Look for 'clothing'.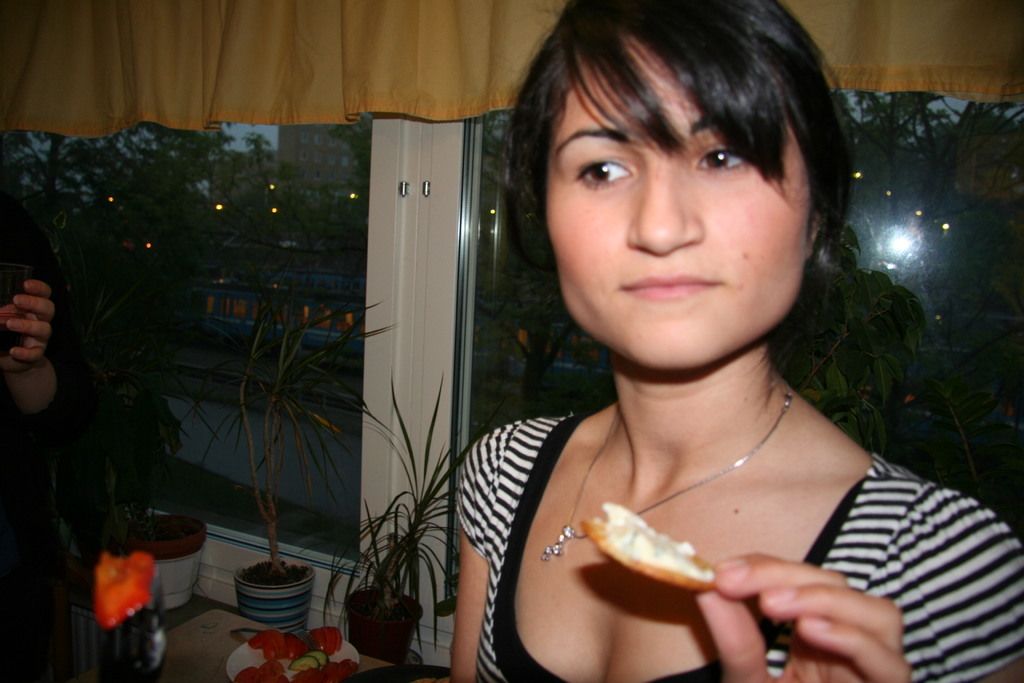
Found: detection(452, 415, 1023, 682).
